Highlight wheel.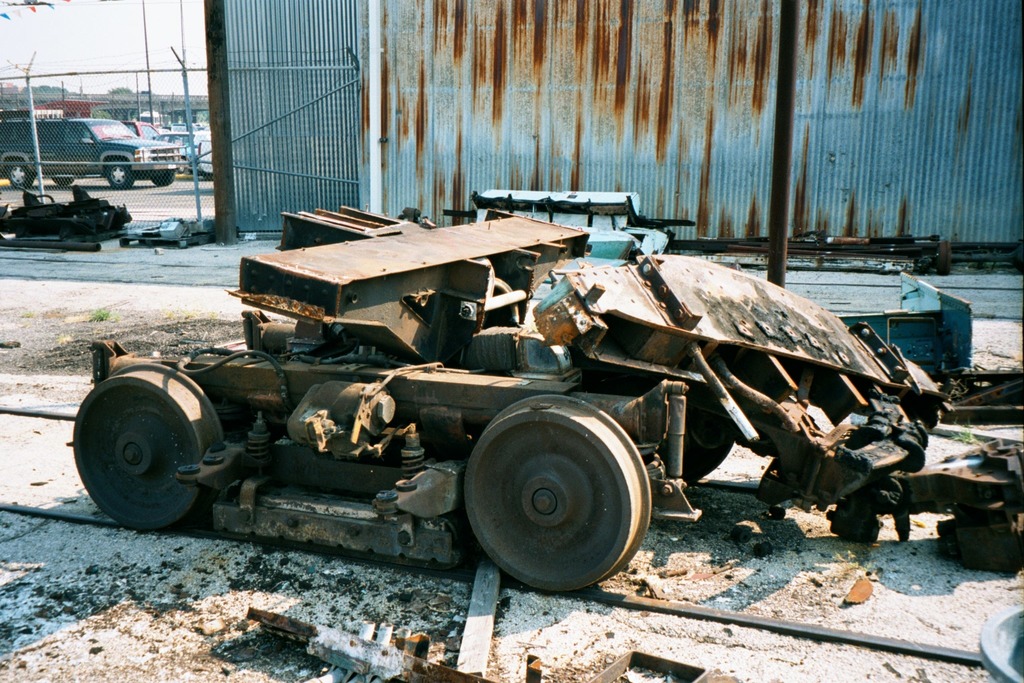
Highlighted region: (73,364,225,541).
